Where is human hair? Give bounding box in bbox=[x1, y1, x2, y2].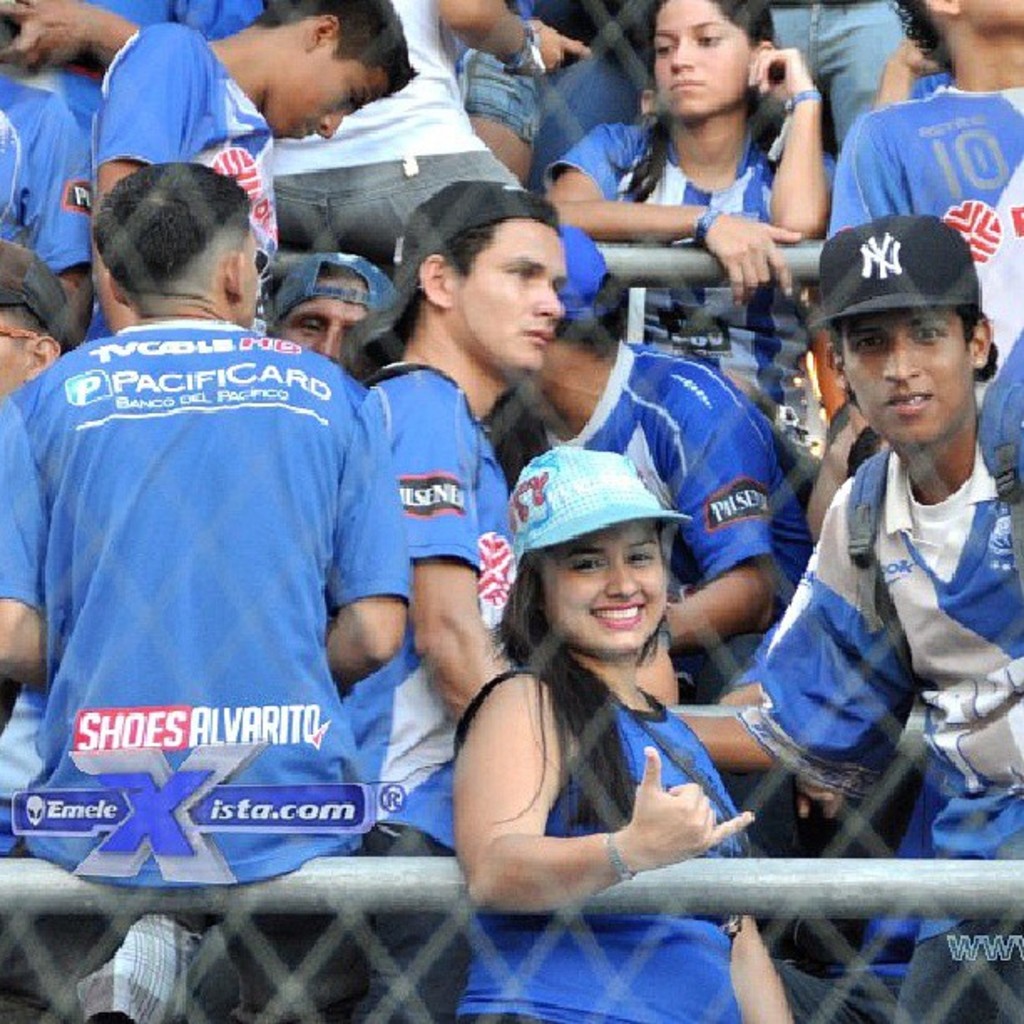
bbox=[251, 0, 420, 89].
